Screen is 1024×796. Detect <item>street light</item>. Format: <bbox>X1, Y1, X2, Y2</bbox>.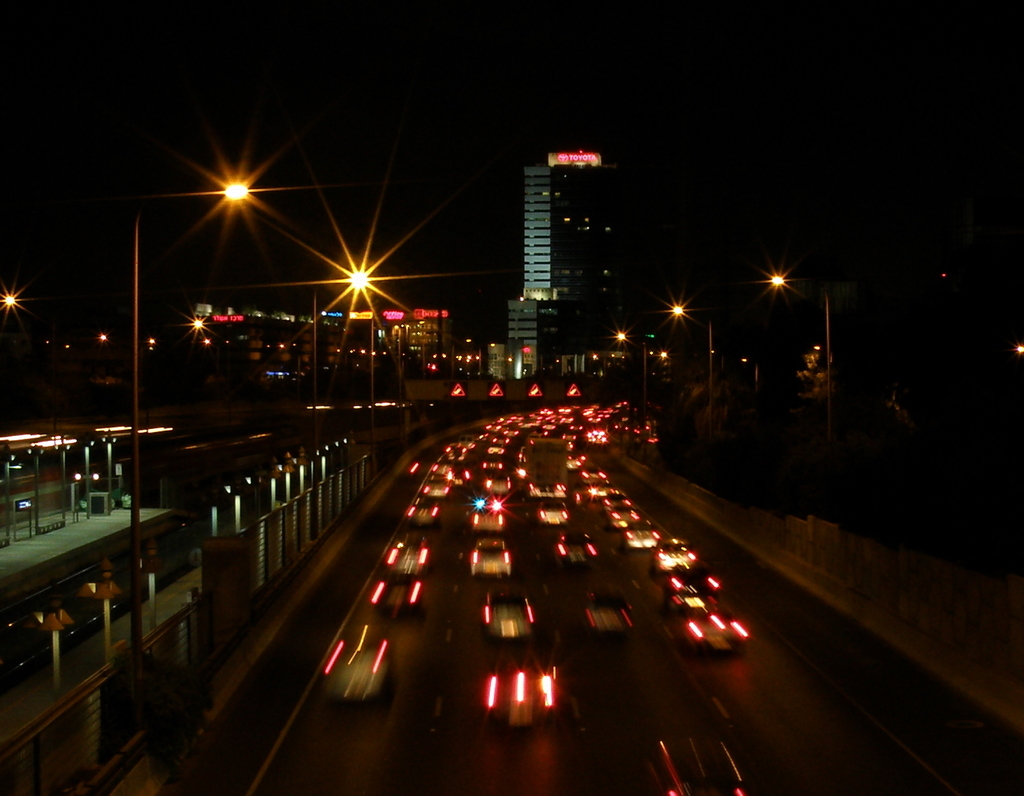
<bbox>664, 299, 718, 426</bbox>.
